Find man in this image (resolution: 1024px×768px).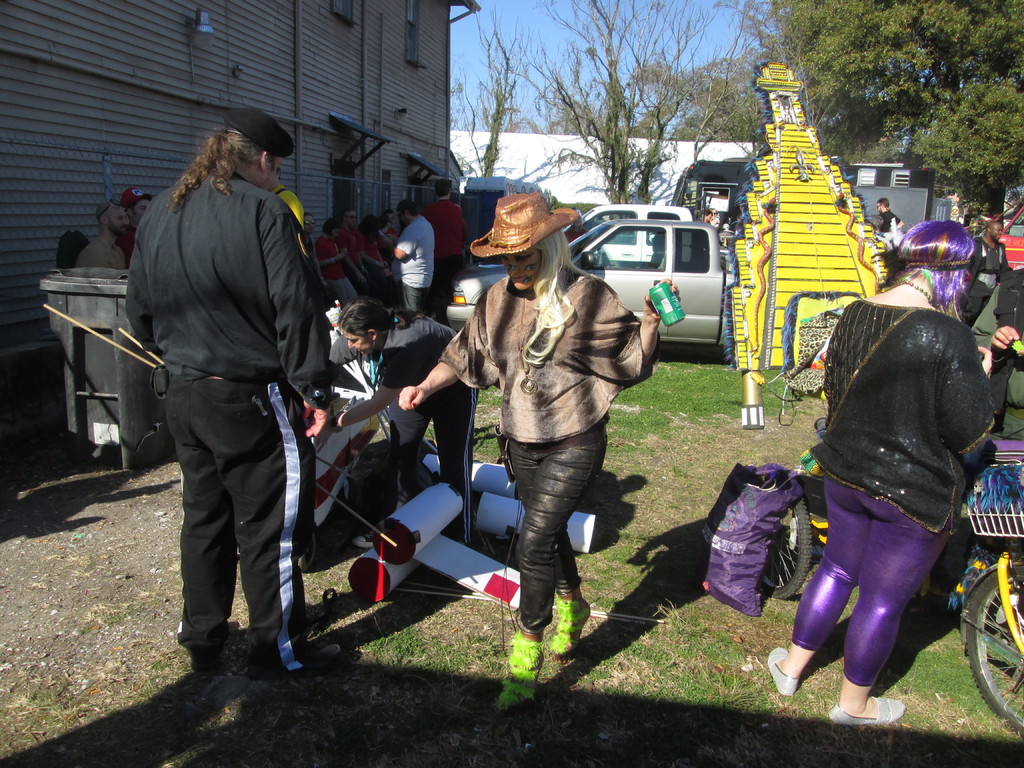
{"left": 337, "top": 210, "right": 380, "bottom": 303}.
